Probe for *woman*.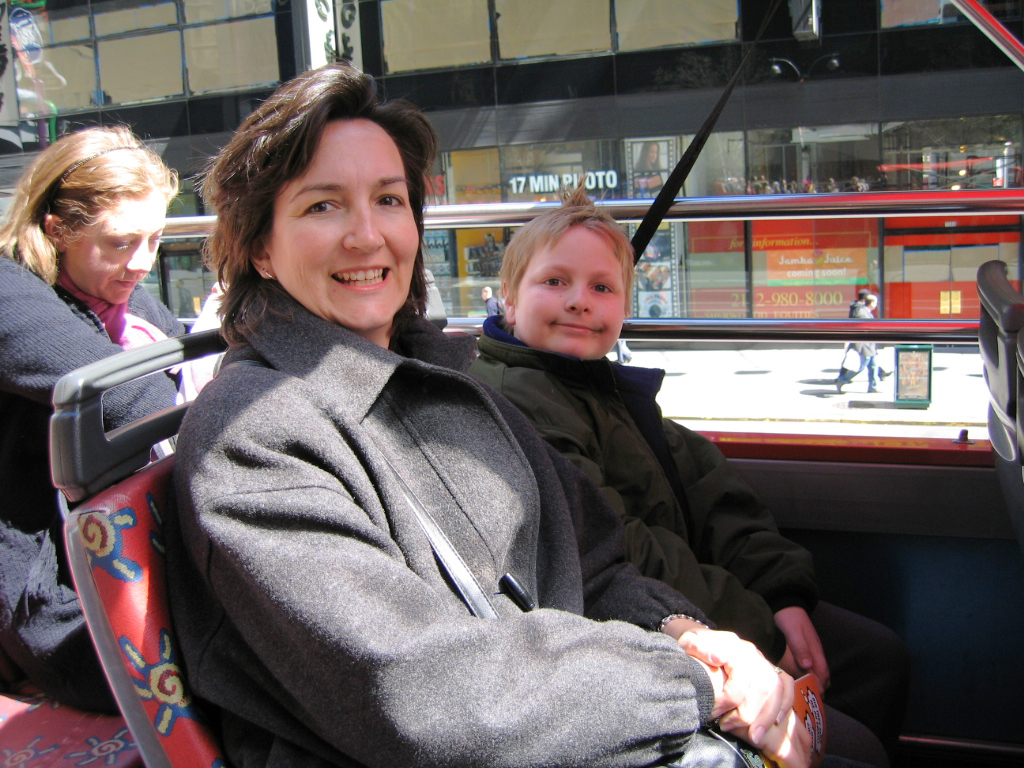
Probe result: bbox(0, 112, 182, 714).
